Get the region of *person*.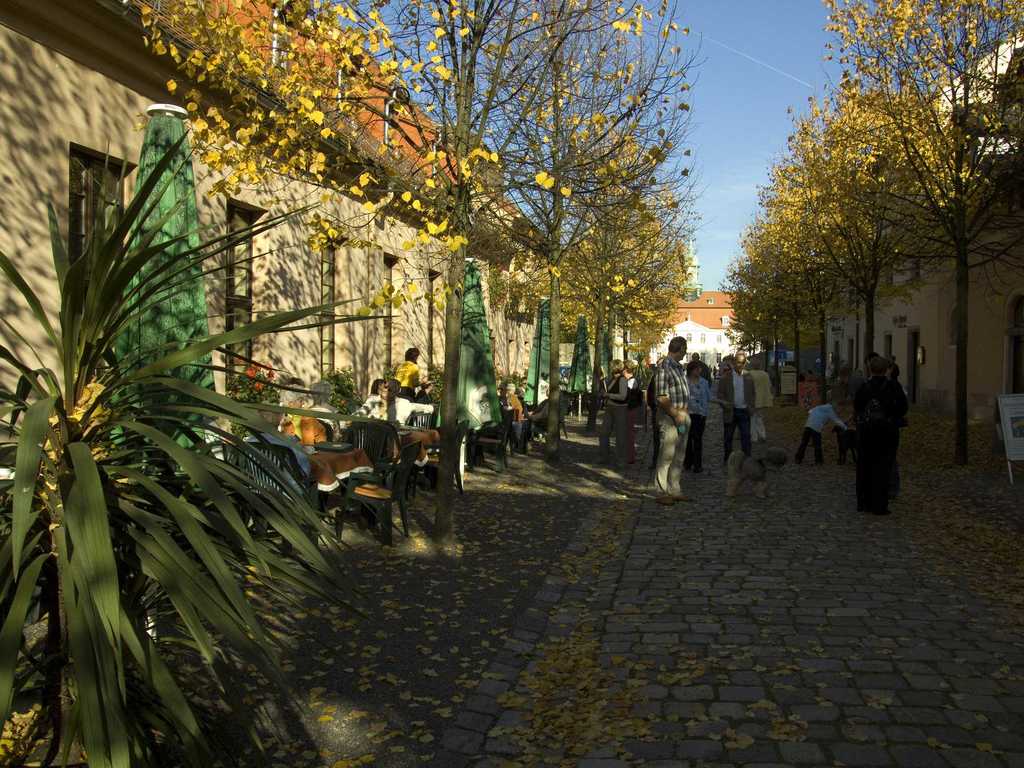
box=[799, 400, 845, 463].
